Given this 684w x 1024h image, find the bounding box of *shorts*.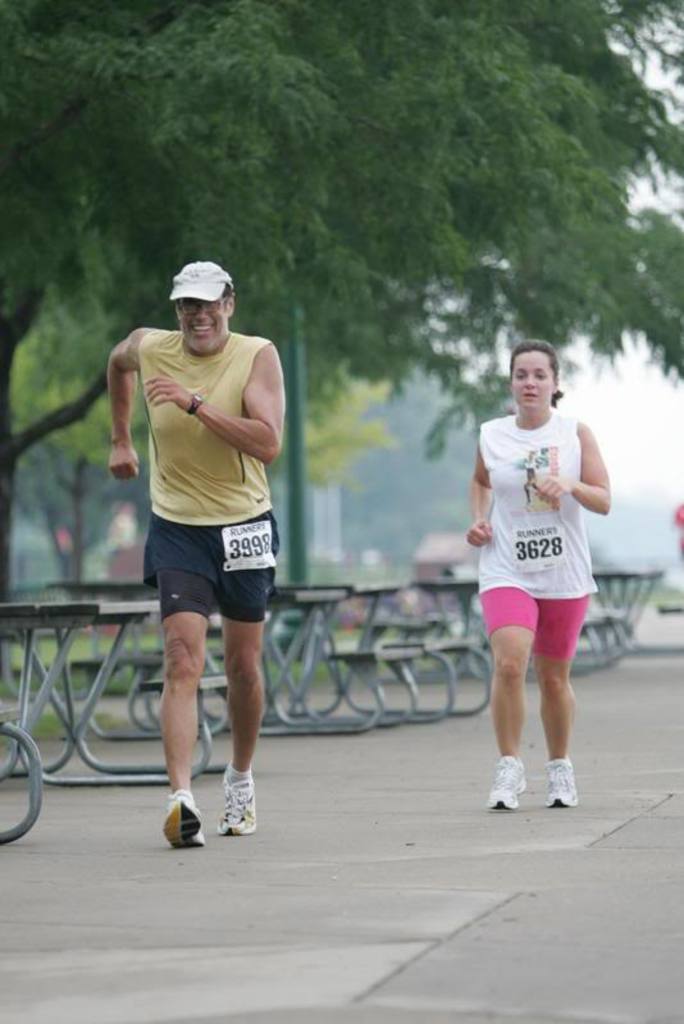
BBox(133, 508, 291, 630).
